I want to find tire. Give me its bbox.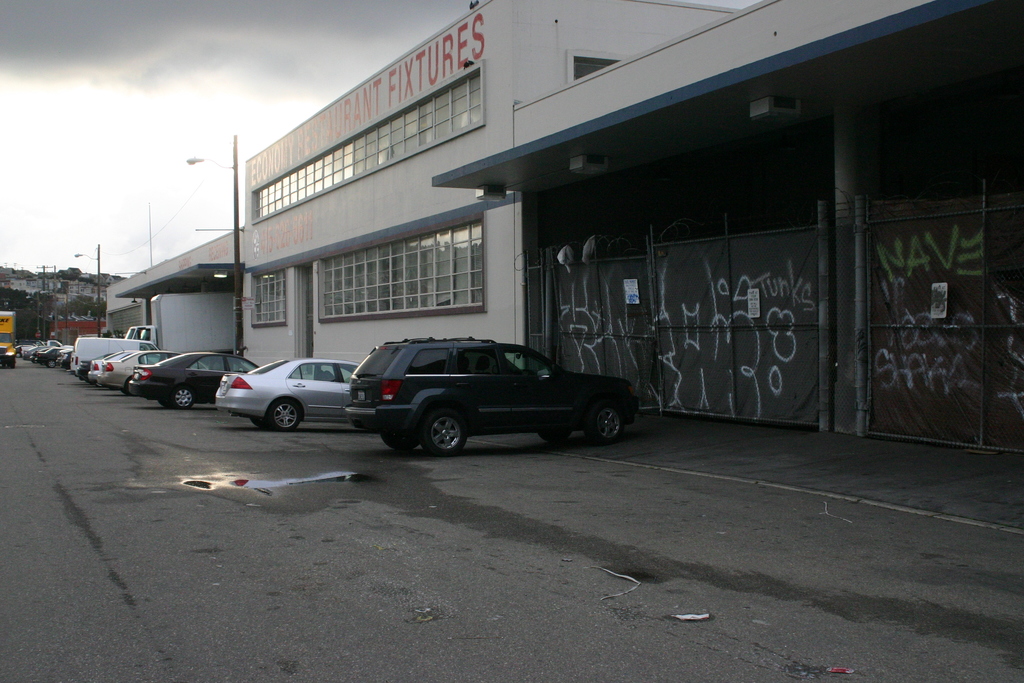
l=416, t=411, r=468, b=447.
